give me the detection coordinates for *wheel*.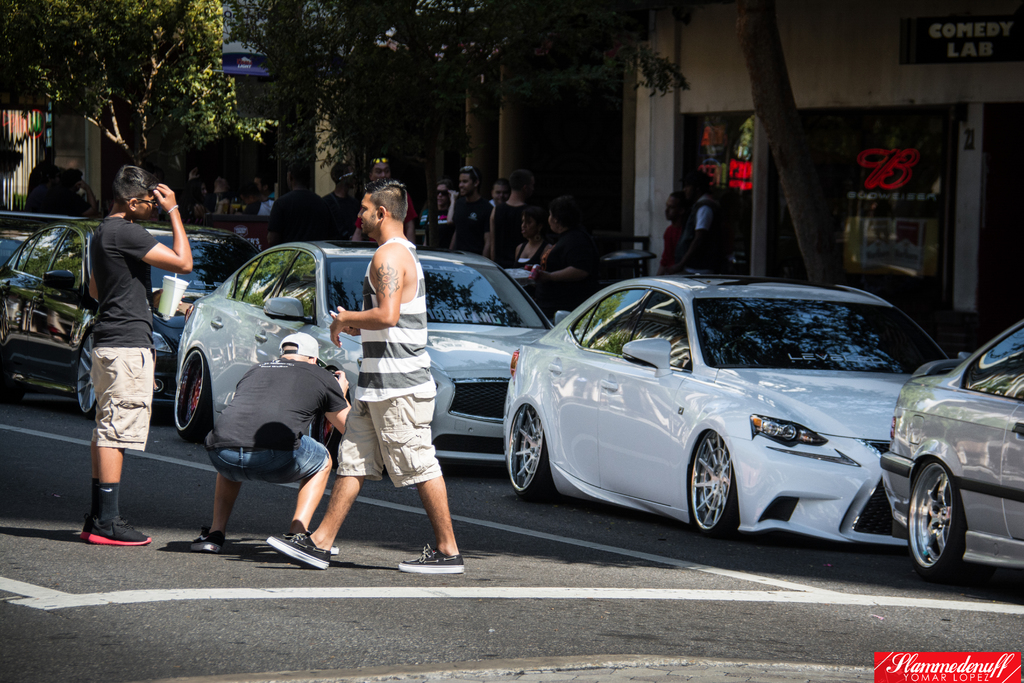
<region>904, 458, 966, 578</region>.
